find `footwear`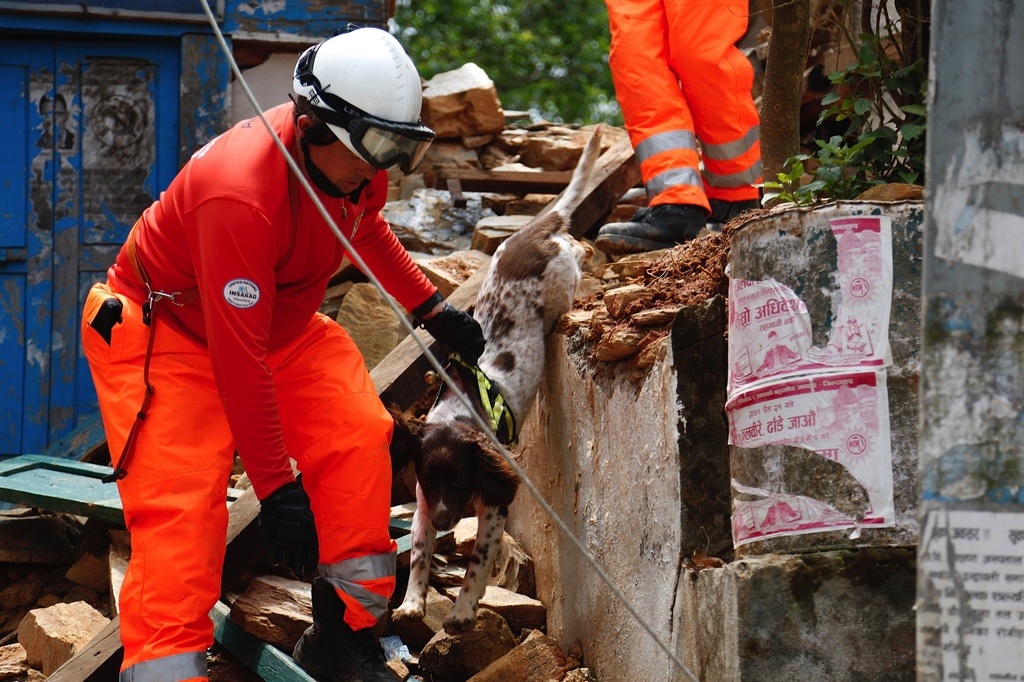
(289, 573, 403, 681)
